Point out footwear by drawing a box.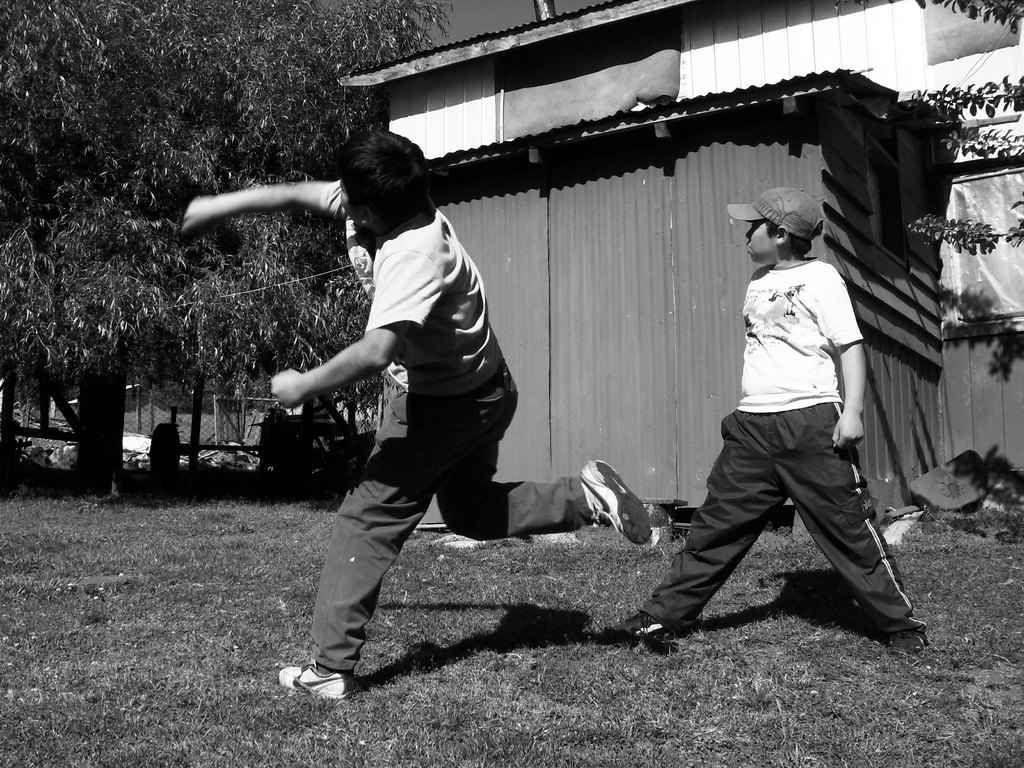
bbox(606, 607, 672, 642).
